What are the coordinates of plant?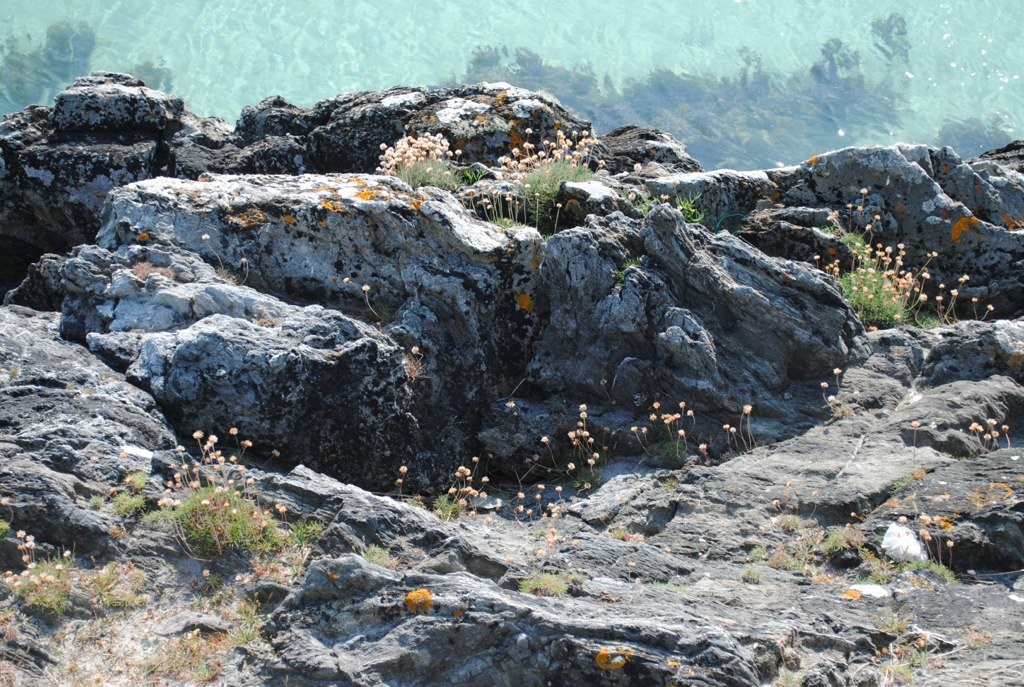
Rect(513, 558, 563, 599).
